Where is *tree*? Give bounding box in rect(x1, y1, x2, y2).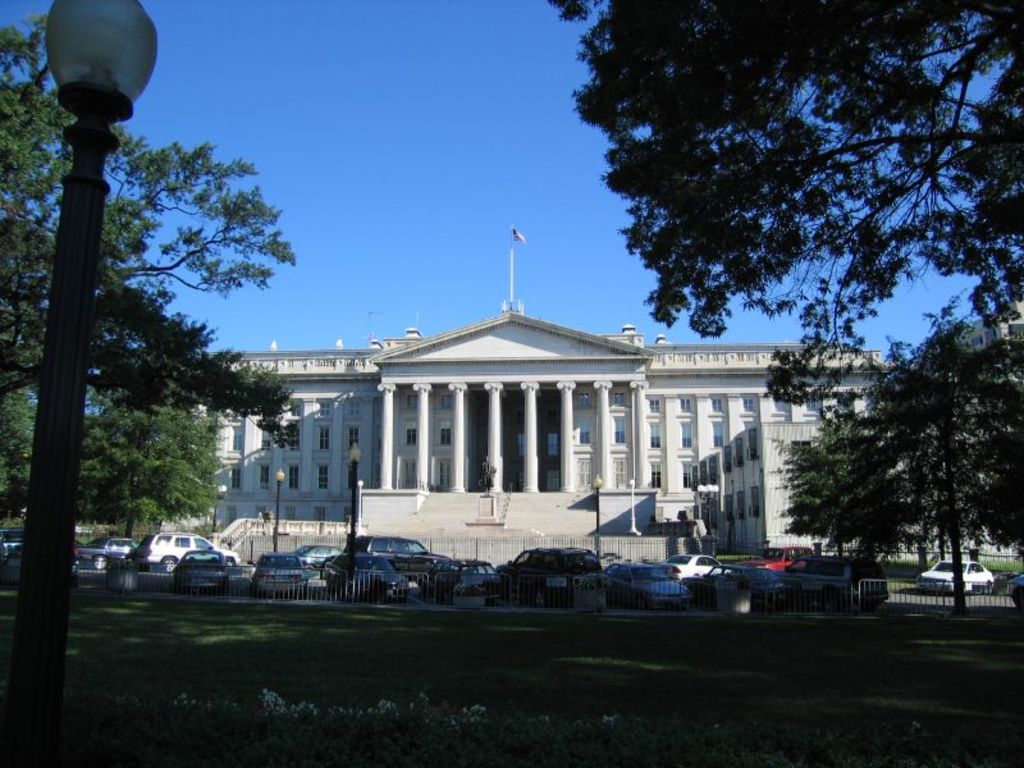
rect(545, 0, 1019, 616).
